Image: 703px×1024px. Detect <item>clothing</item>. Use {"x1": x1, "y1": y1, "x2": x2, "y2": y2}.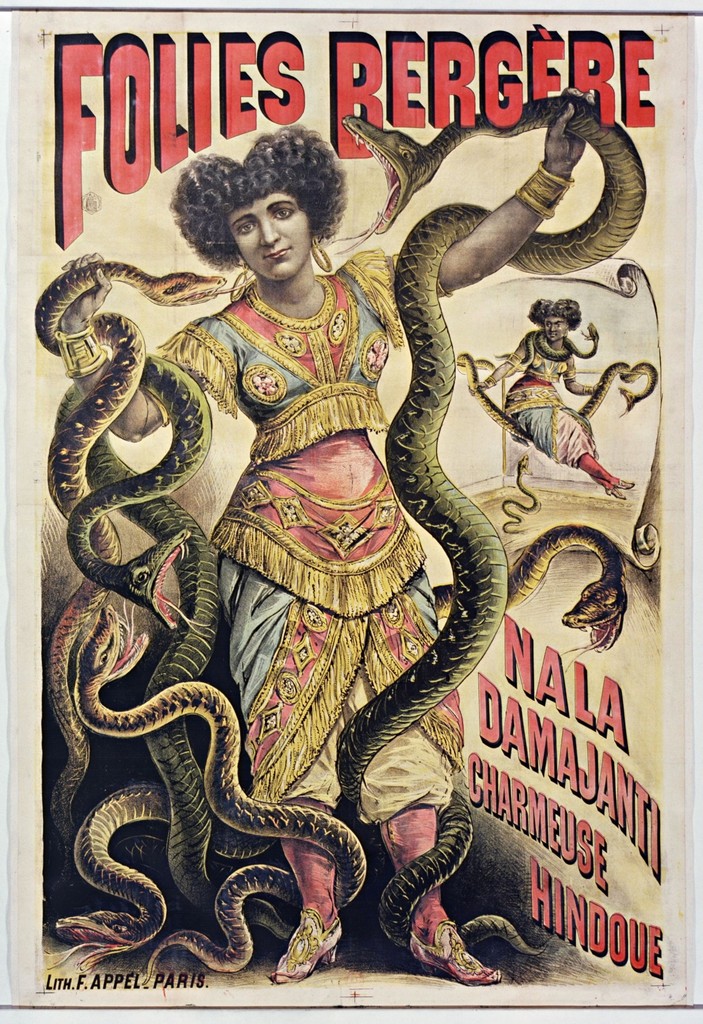
{"x1": 150, "y1": 252, "x2": 465, "y2": 829}.
